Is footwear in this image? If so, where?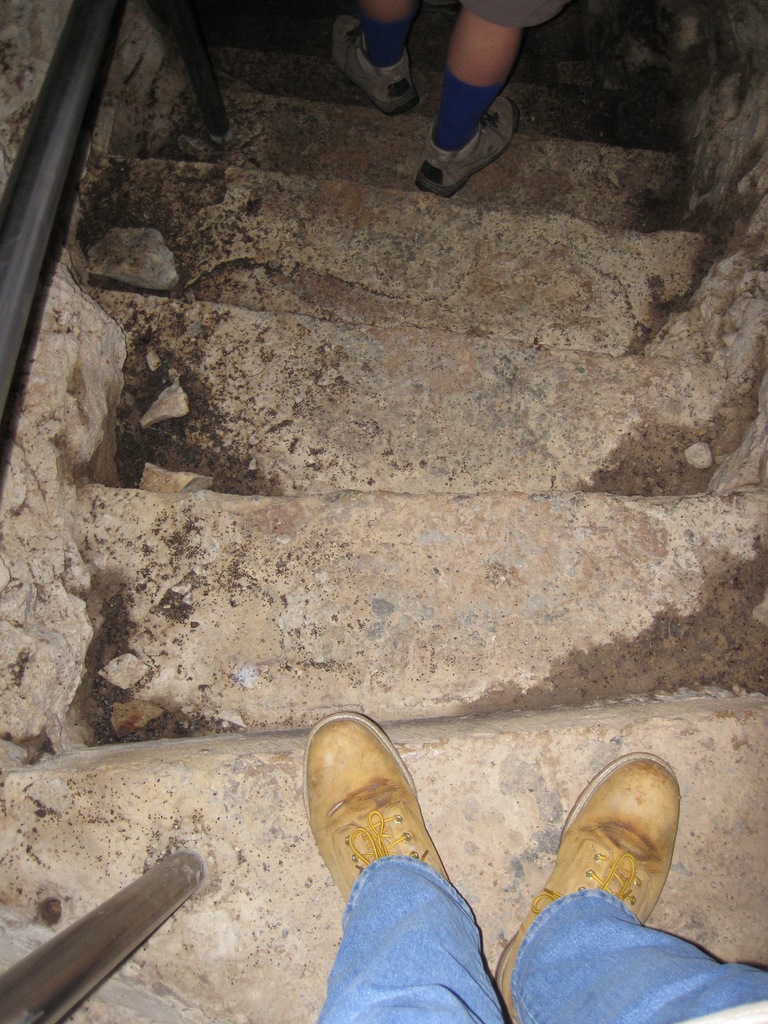
Yes, at <box>494,748,682,1023</box>.
